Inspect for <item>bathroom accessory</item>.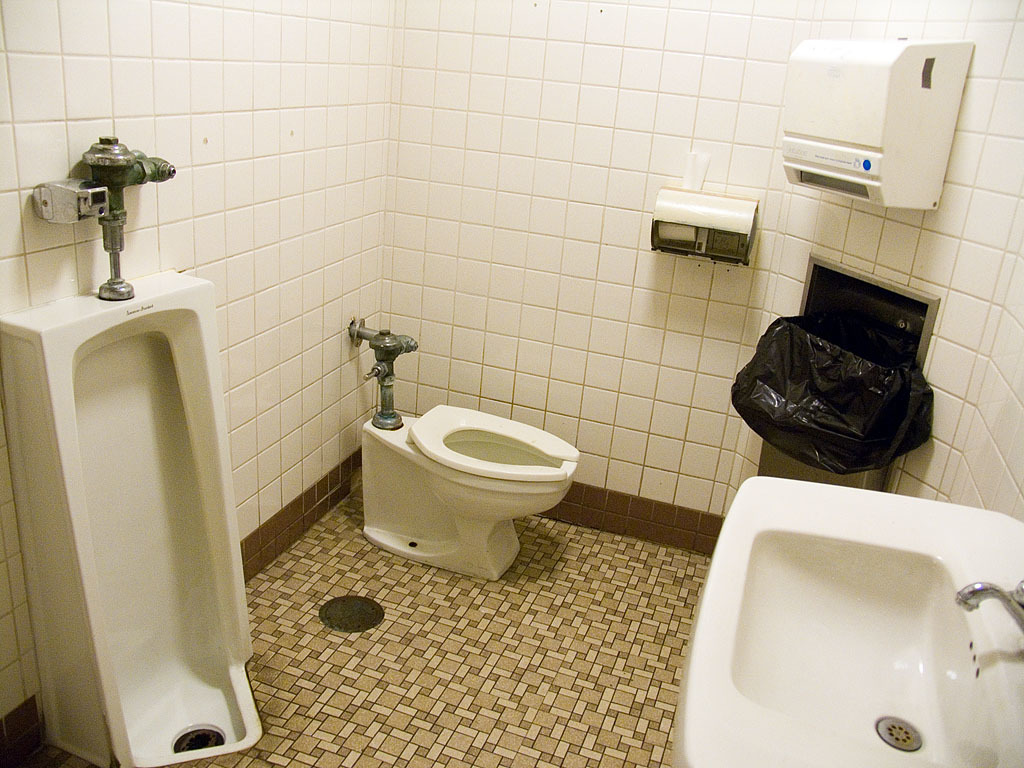
Inspection: 953, 576, 1023, 632.
